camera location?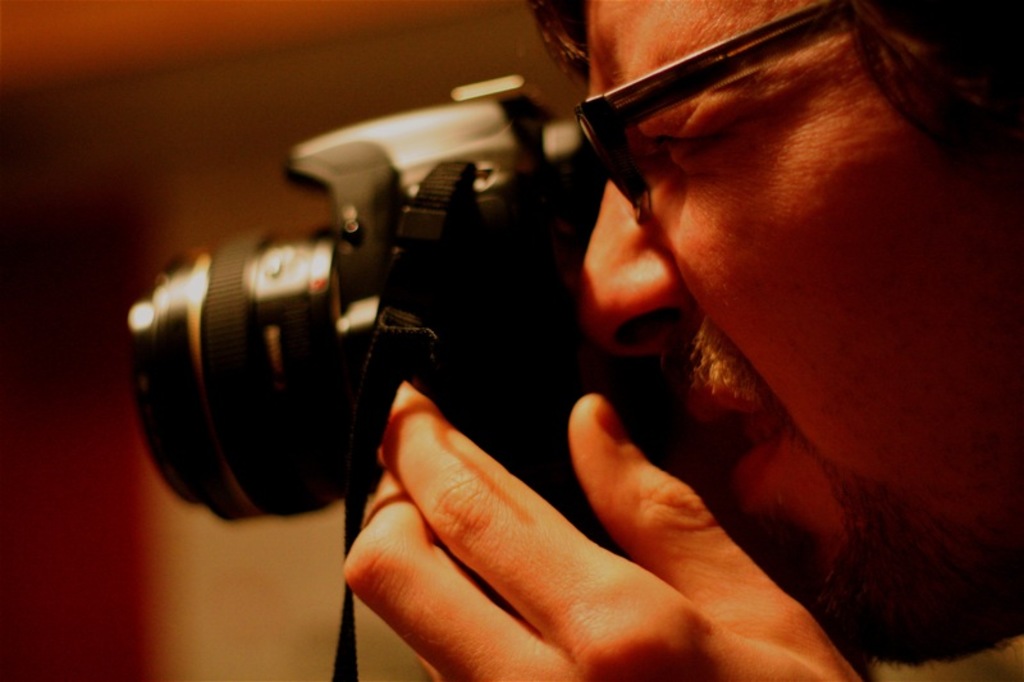
124/82/652/541
